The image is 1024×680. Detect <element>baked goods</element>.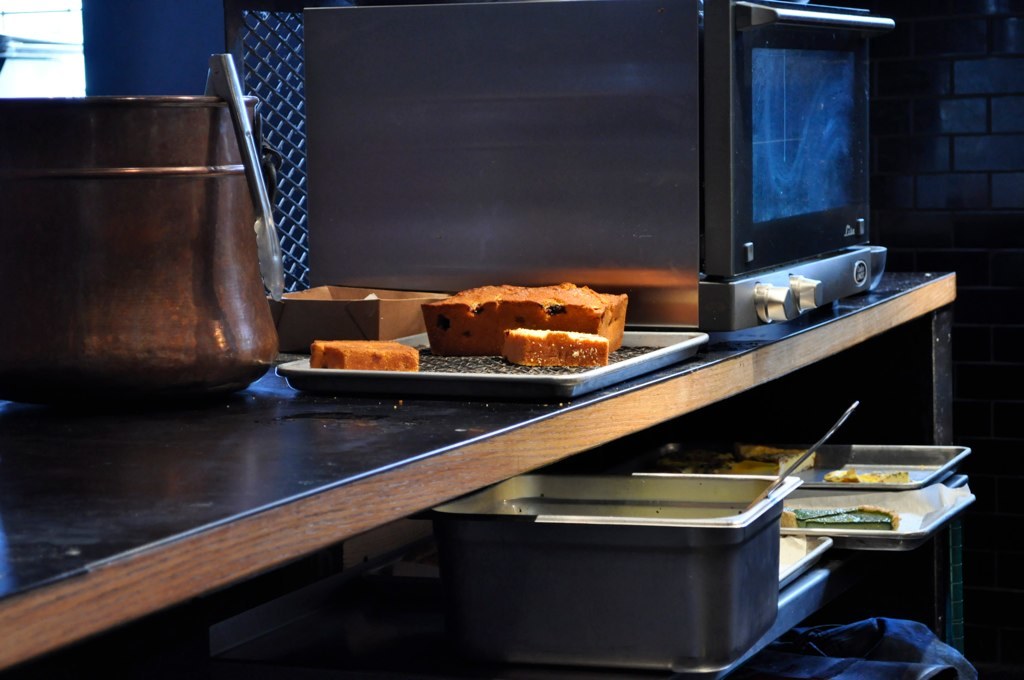
Detection: 420 282 627 355.
